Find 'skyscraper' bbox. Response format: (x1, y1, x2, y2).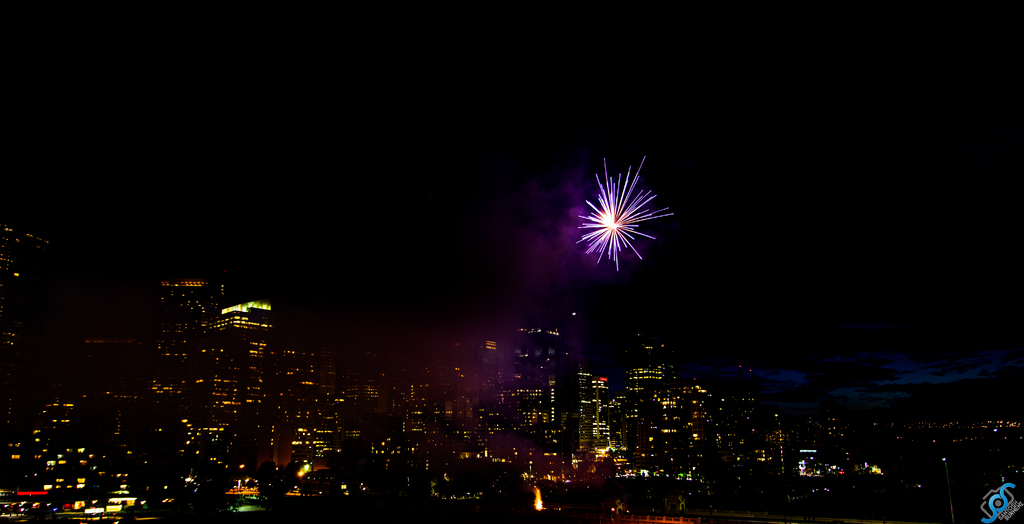
(213, 284, 273, 486).
